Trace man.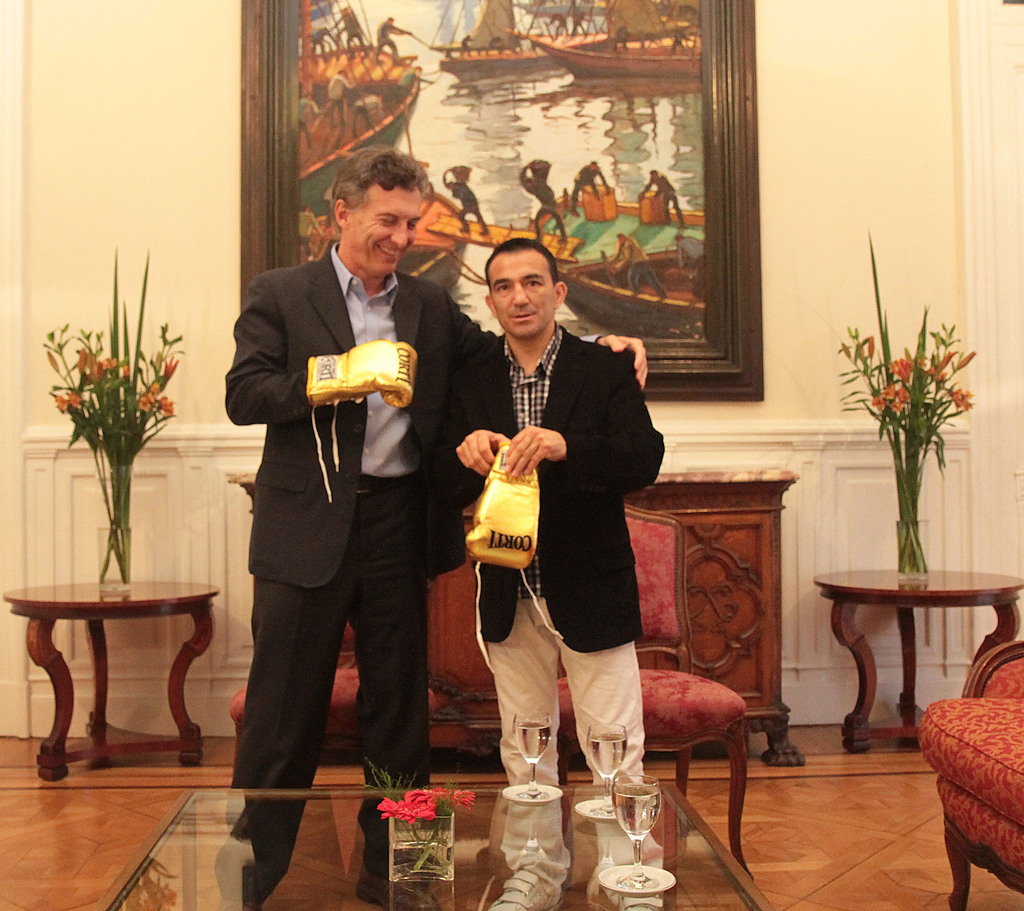
Traced to (left=638, top=170, right=685, bottom=227).
